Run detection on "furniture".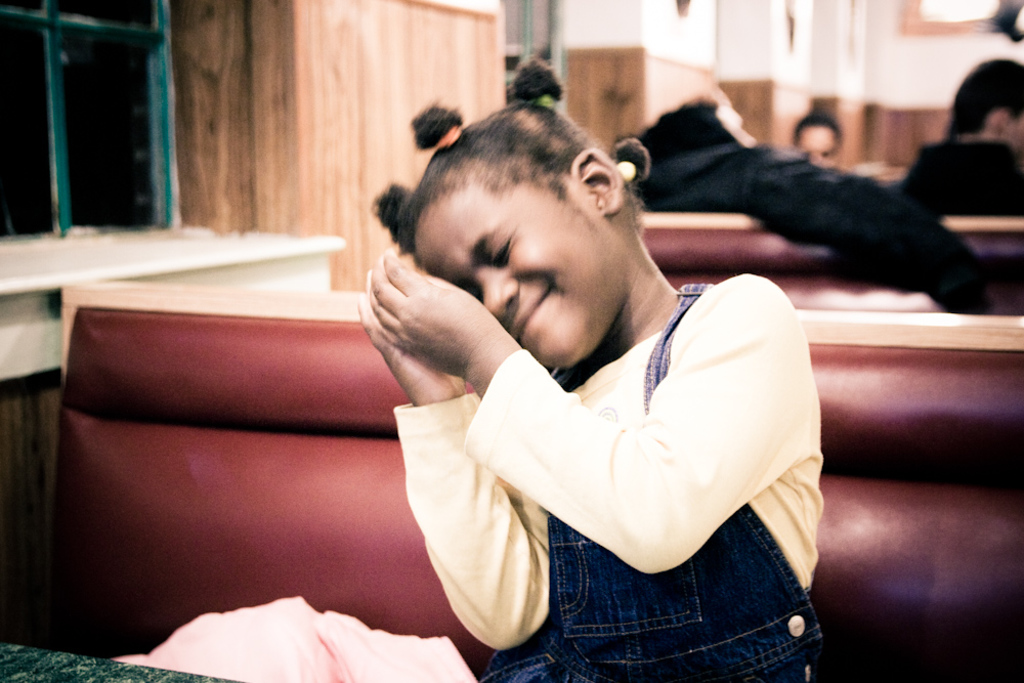
Result: [635, 214, 1023, 315].
